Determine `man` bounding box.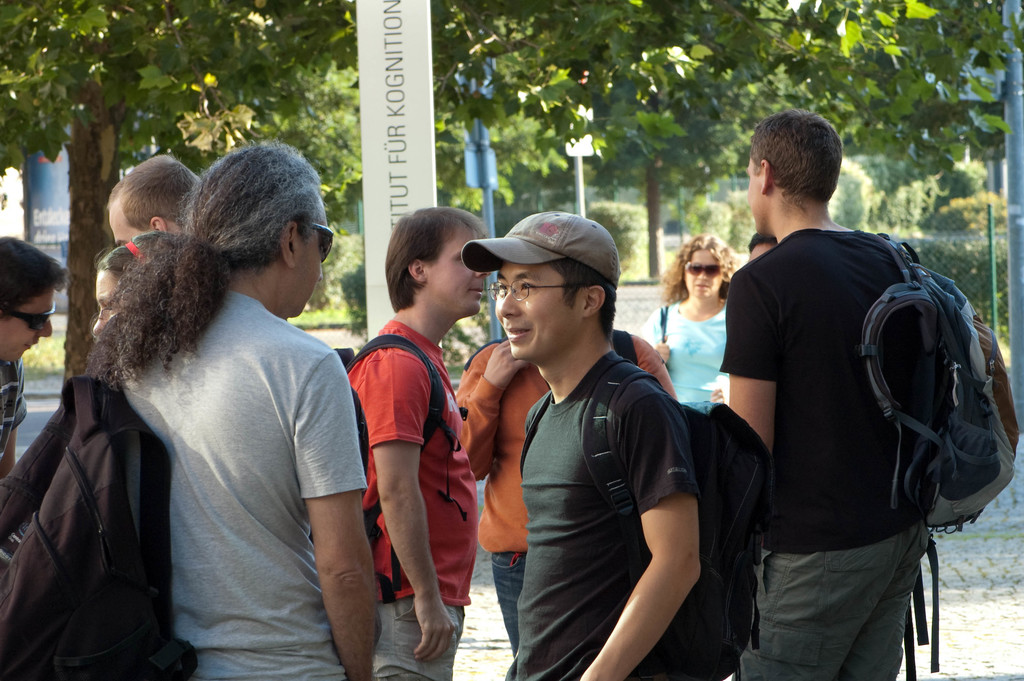
Determined: box(0, 233, 63, 488).
